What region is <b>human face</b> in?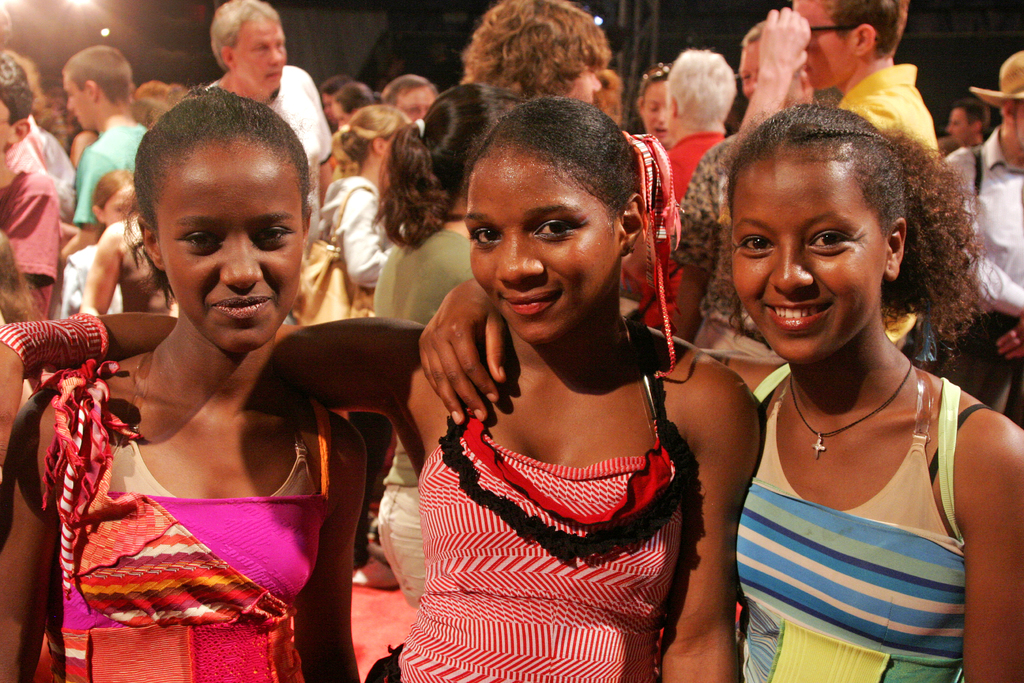
bbox=(560, 38, 600, 110).
